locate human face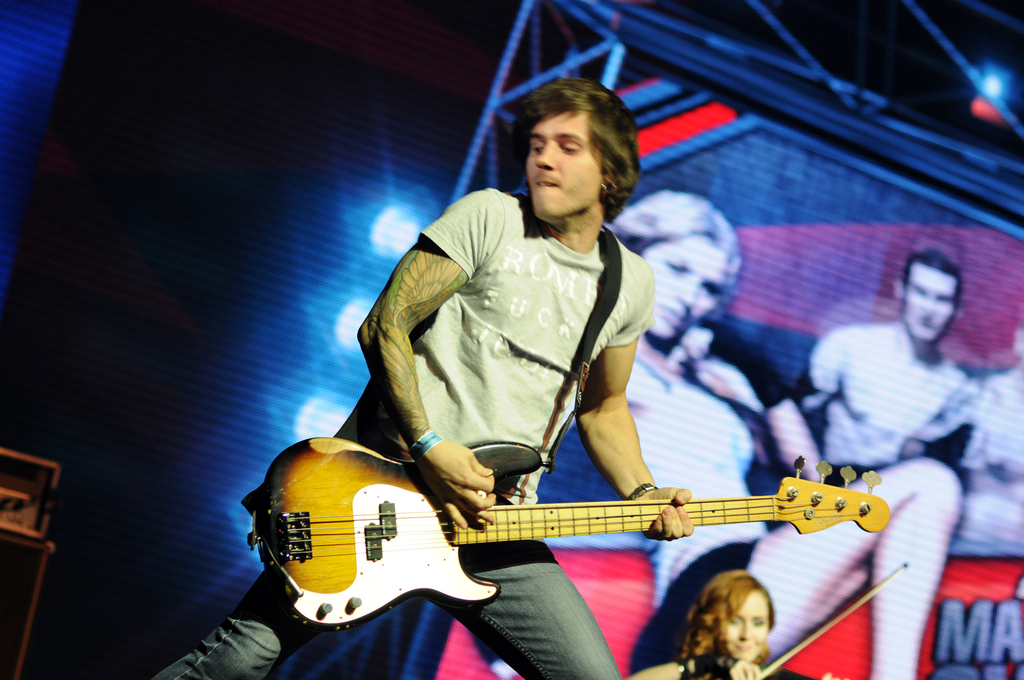
pyautogui.locateOnScreen(716, 585, 771, 663)
